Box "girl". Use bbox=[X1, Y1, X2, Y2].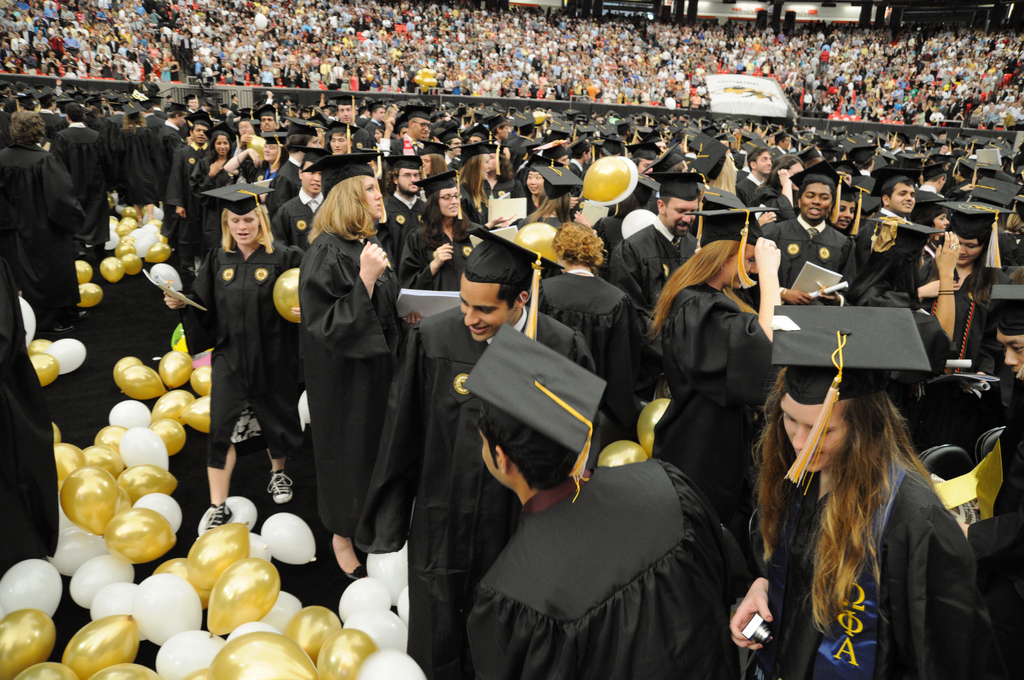
bbox=[192, 122, 239, 191].
